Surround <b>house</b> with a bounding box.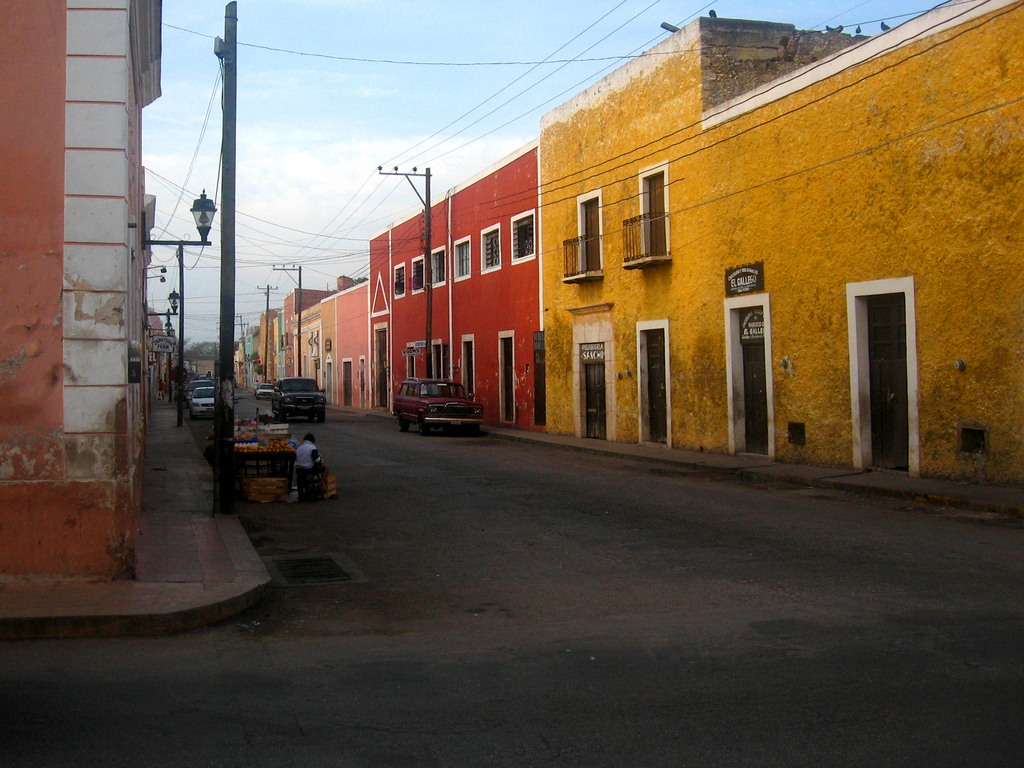
bbox=(4, 1, 168, 578).
